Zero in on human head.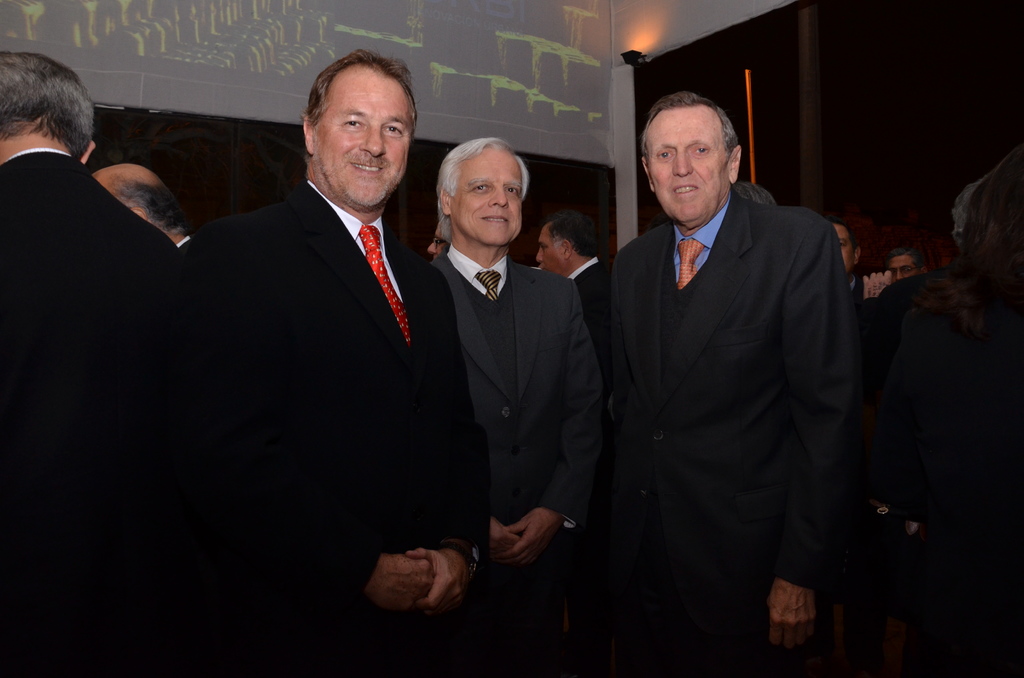
Zeroed in: [636, 80, 749, 213].
